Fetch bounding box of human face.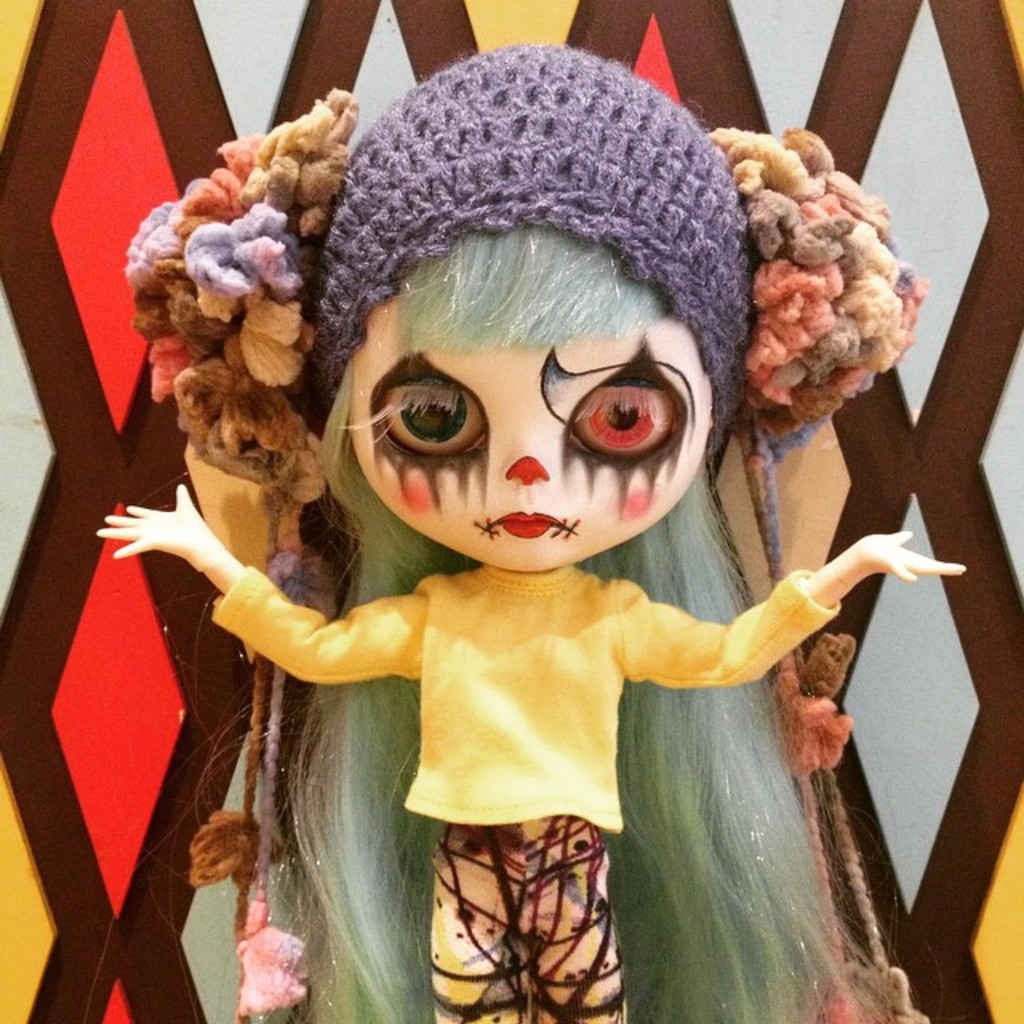
Bbox: x1=344 y1=291 x2=712 y2=571.
